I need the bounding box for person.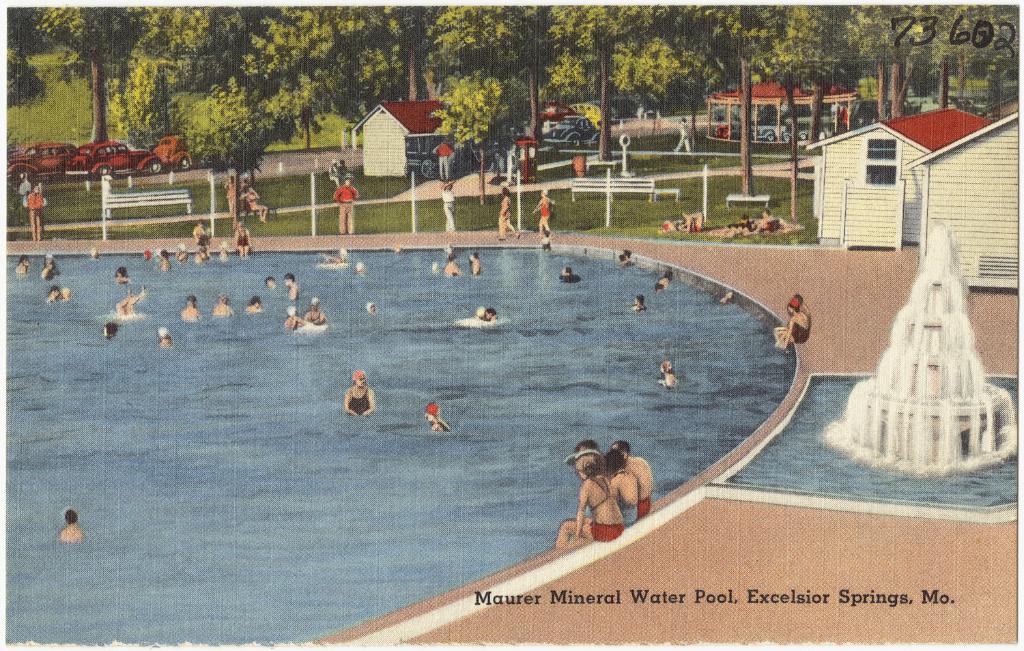
Here it is: x1=440 y1=150 x2=451 y2=184.
